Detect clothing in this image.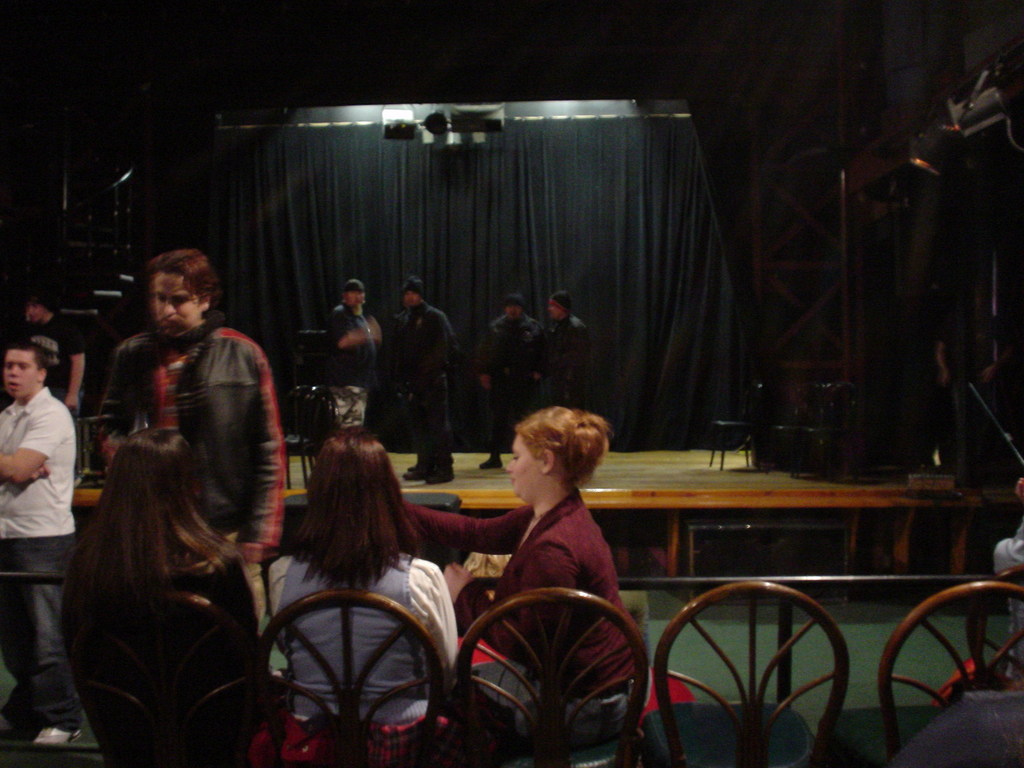
Detection: [457,502,644,718].
